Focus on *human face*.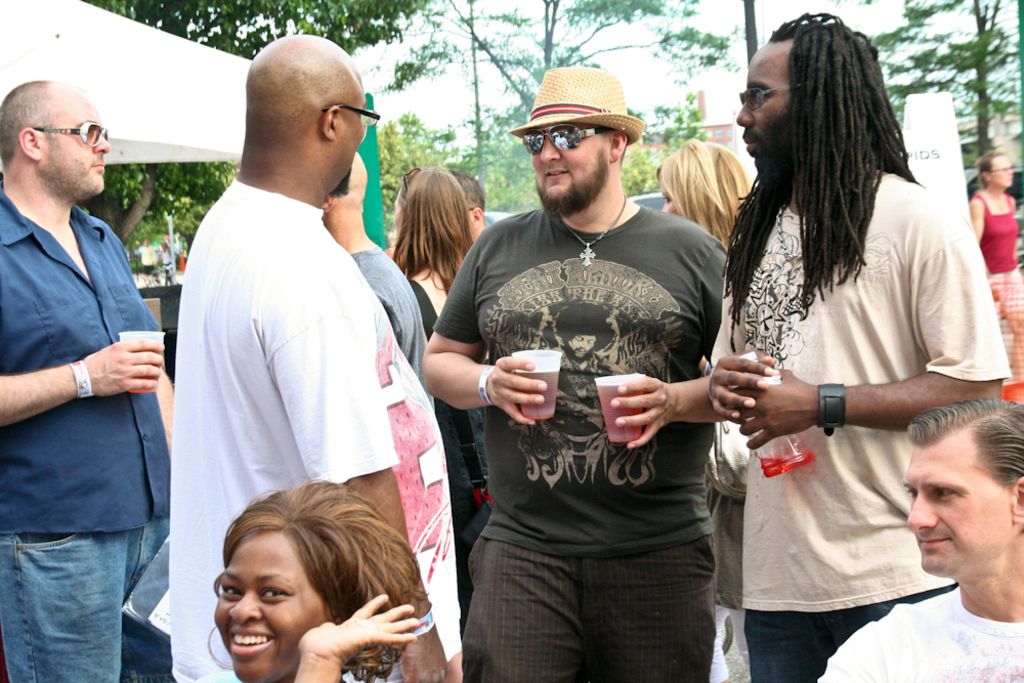
Focused at bbox(985, 153, 1015, 189).
